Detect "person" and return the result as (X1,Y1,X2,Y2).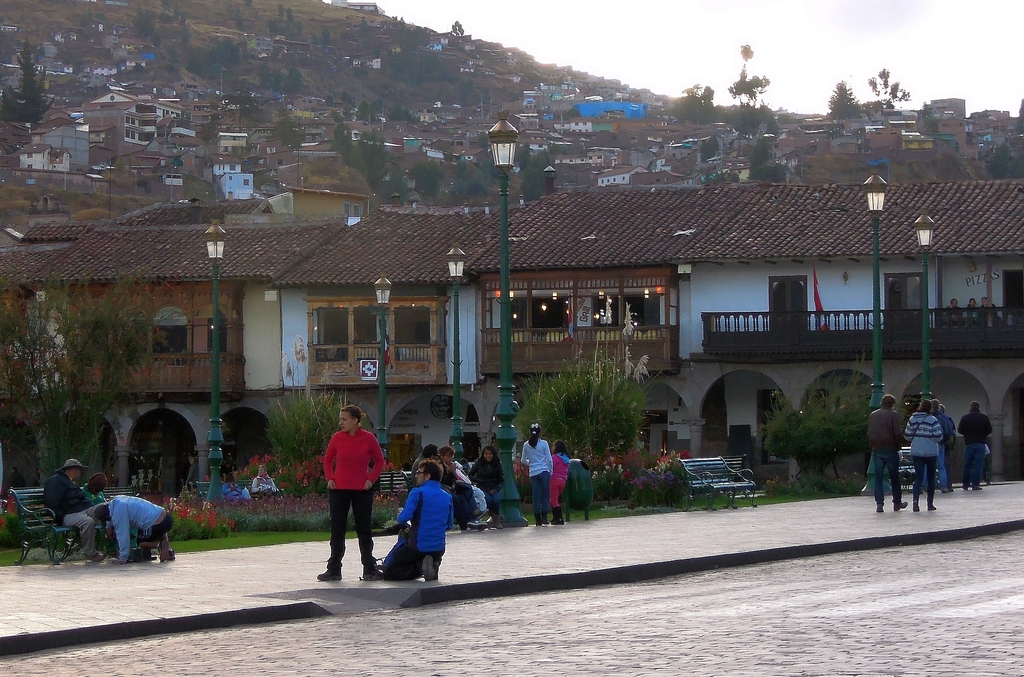
(436,446,486,522).
